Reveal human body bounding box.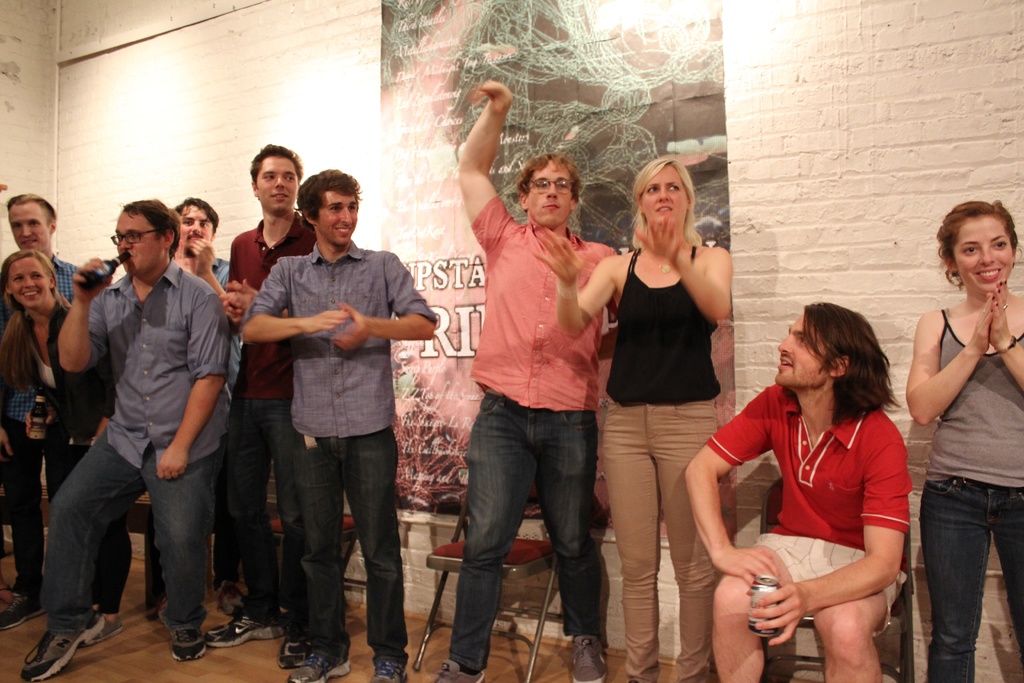
Revealed: {"left": 4, "top": 290, "right": 124, "bottom": 642}.
